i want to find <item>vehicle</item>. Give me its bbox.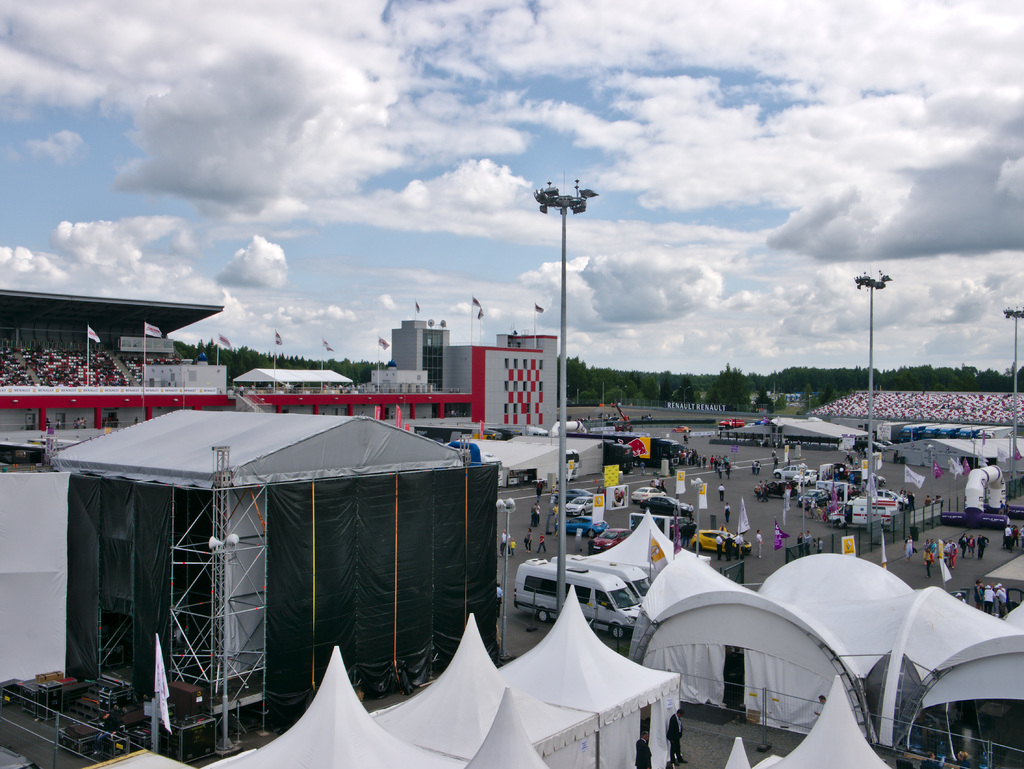
select_region(792, 463, 822, 483).
